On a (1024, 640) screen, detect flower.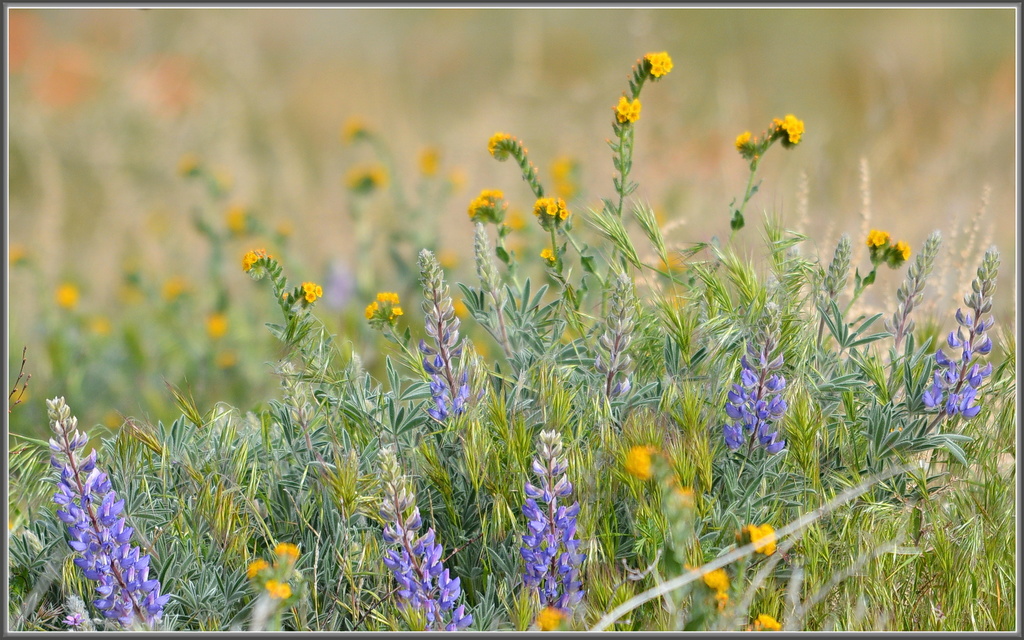
left=733, top=518, right=778, bottom=556.
